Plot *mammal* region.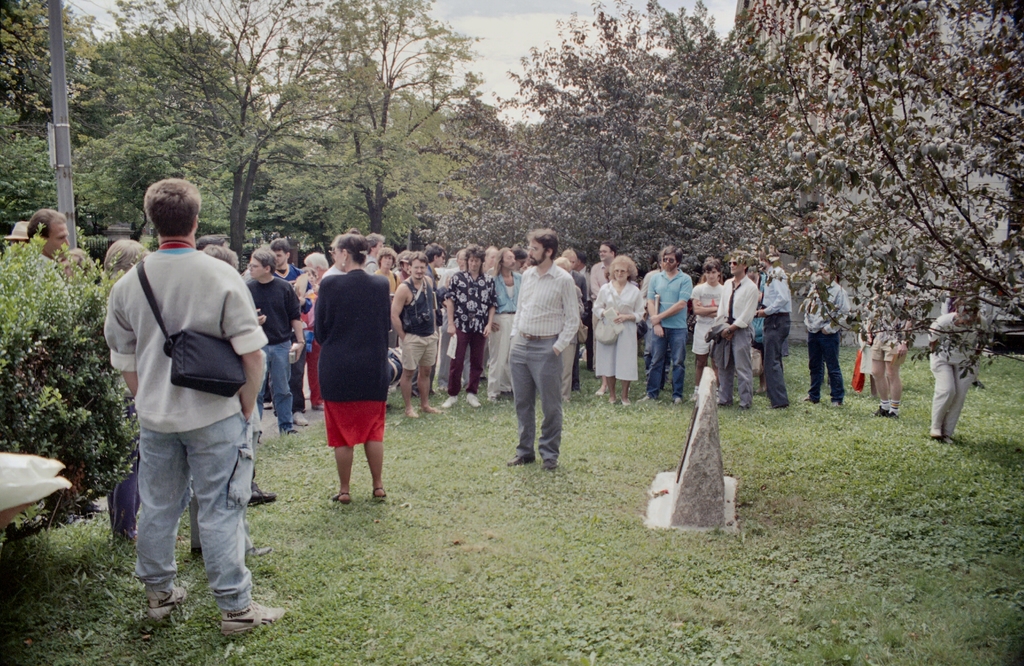
Plotted at [x1=592, y1=255, x2=648, y2=406].
